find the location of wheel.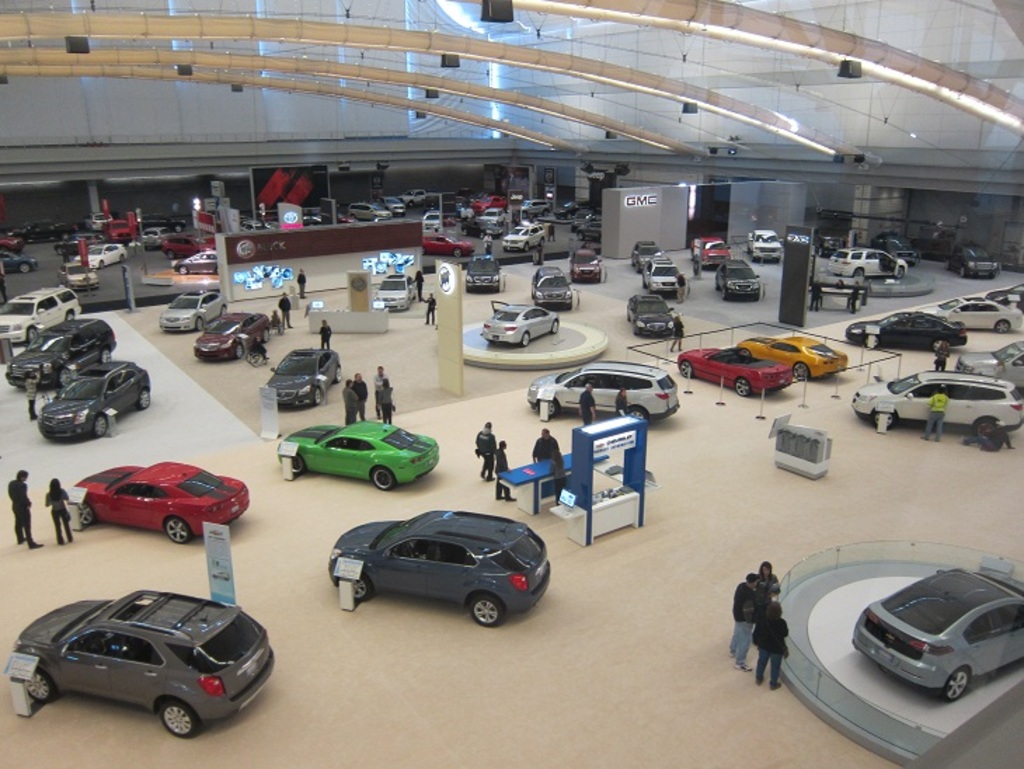
Location: 933/338/941/352.
